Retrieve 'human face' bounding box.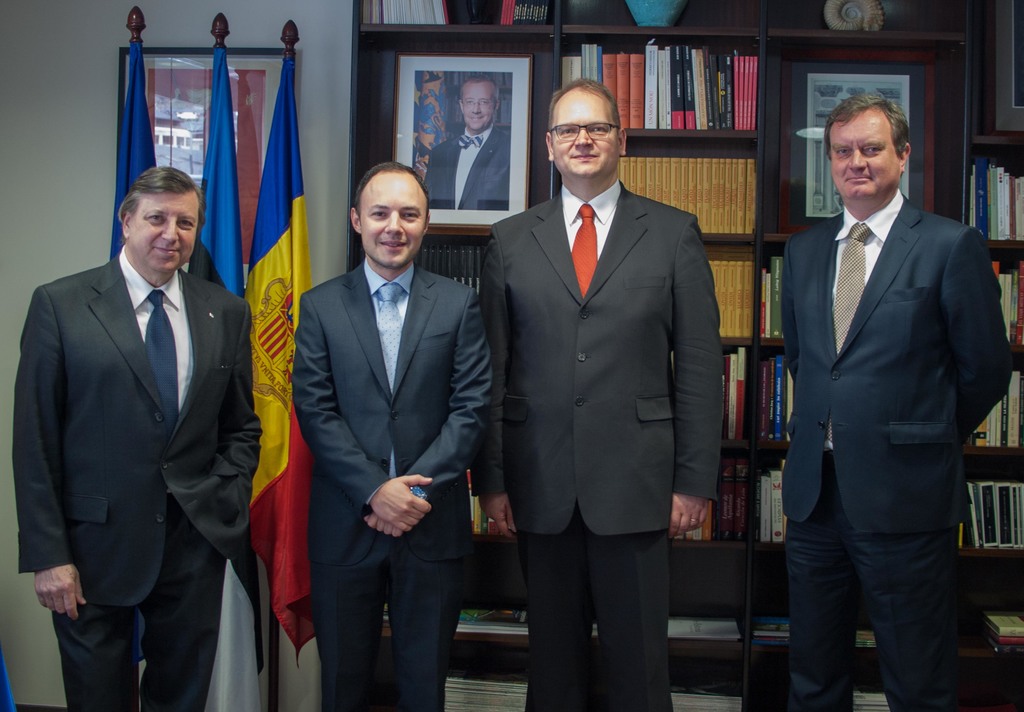
Bounding box: (left=129, top=193, right=198, bottom=274).
